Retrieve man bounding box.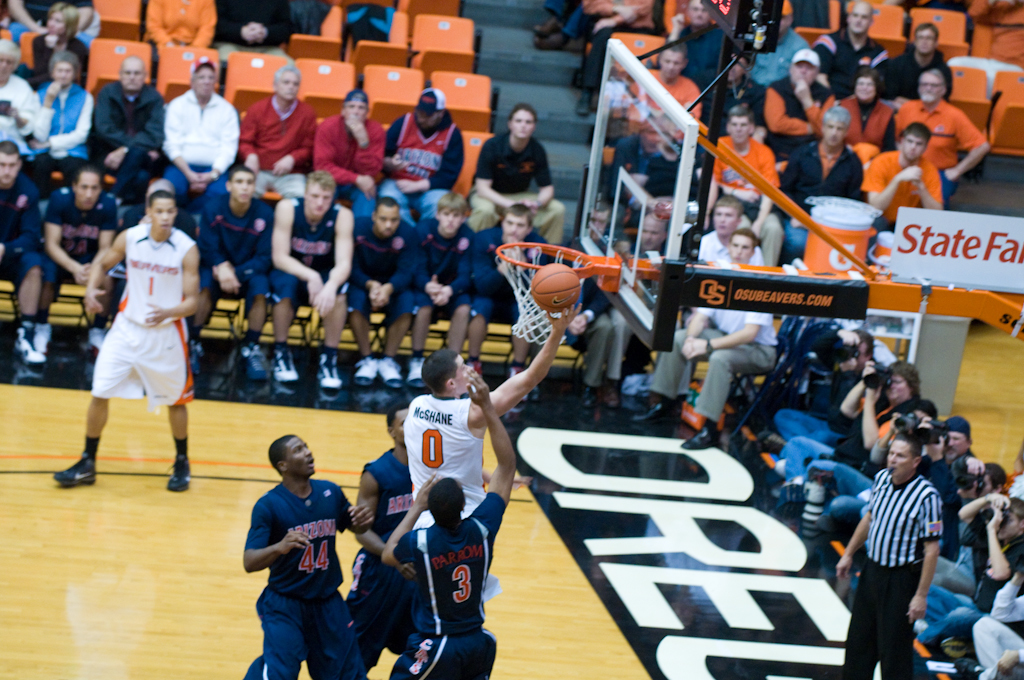
Bounding box: bbox=(404, 197, 486, 379).
